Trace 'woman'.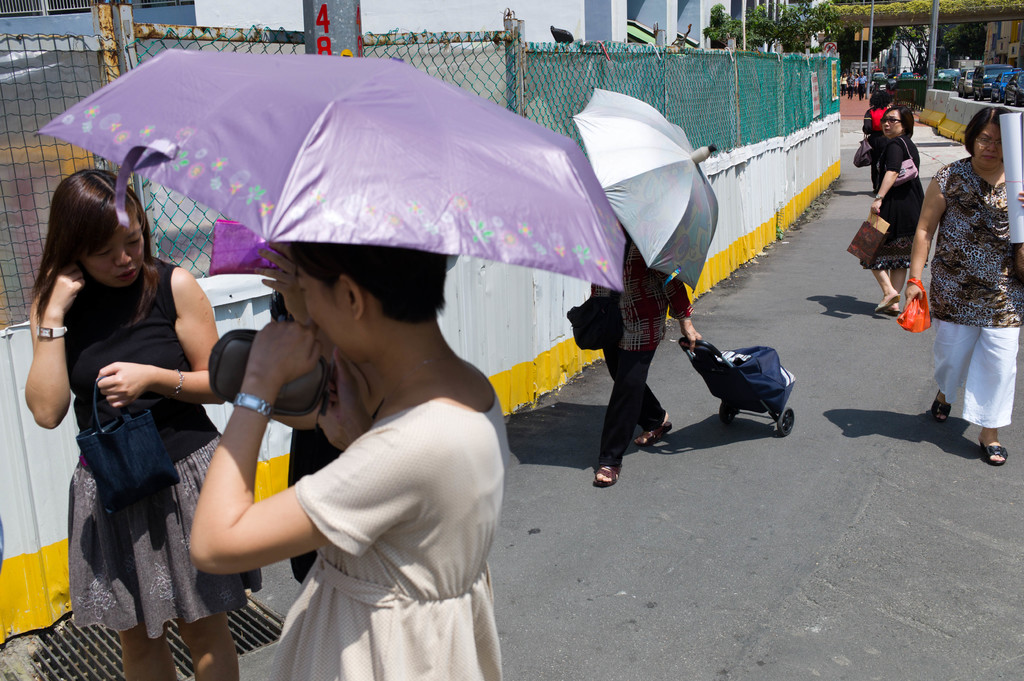
Traced to bbox=[252, 242, 383, 584].
